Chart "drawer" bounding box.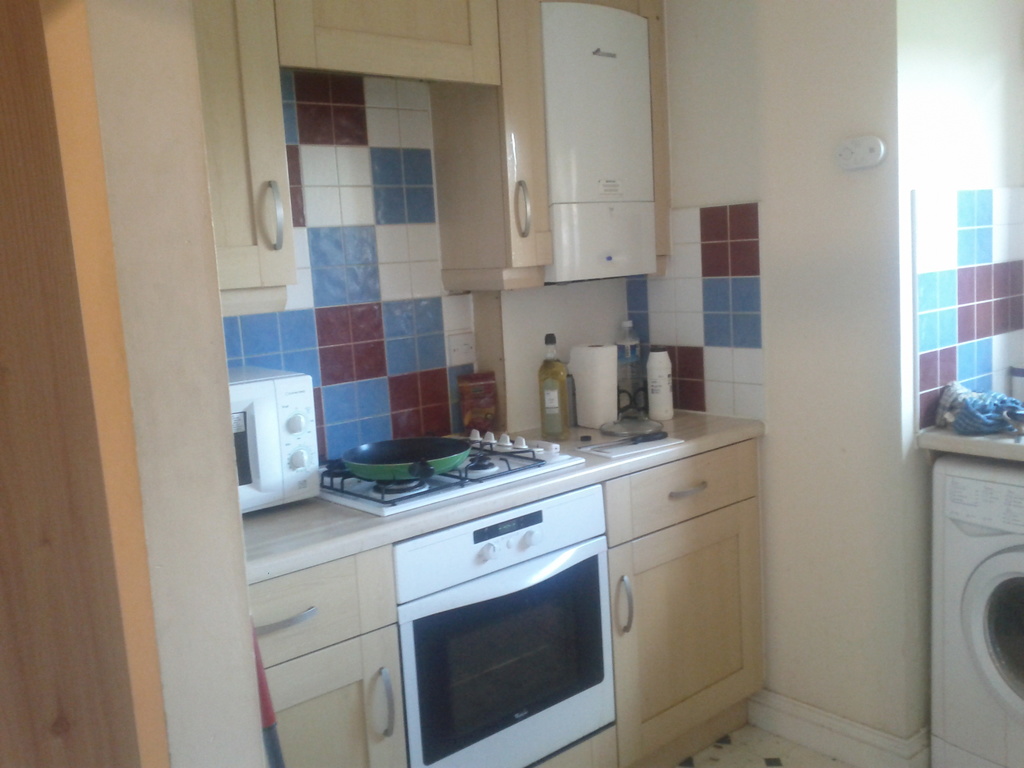
Charted: 243/543/396/669.
